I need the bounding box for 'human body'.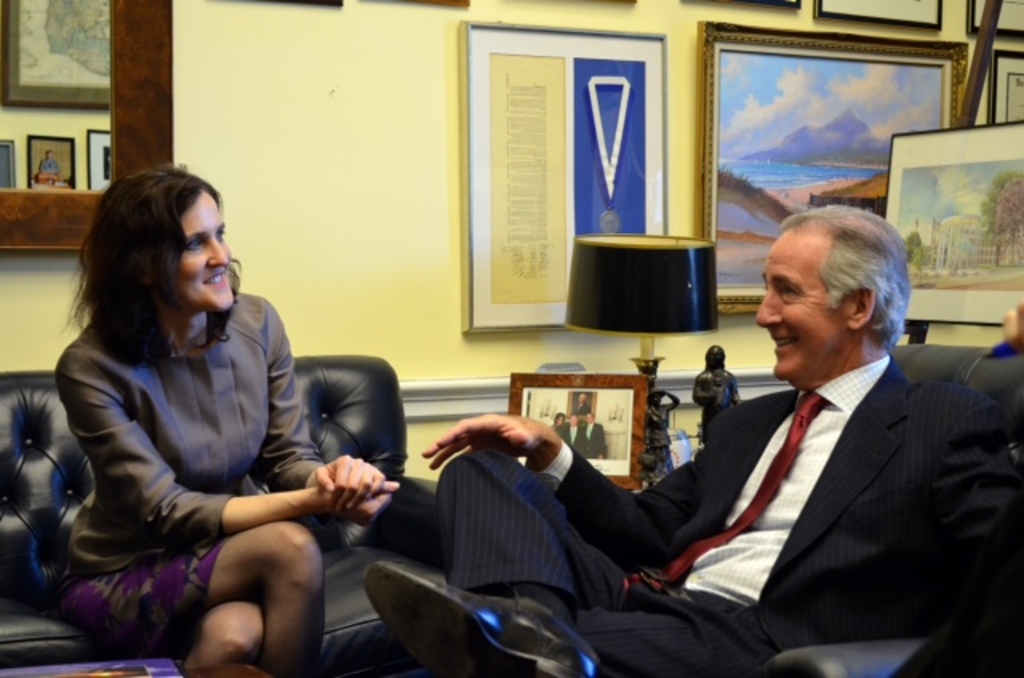
Here it is: <region>582, 409, 602, 461</region>.
